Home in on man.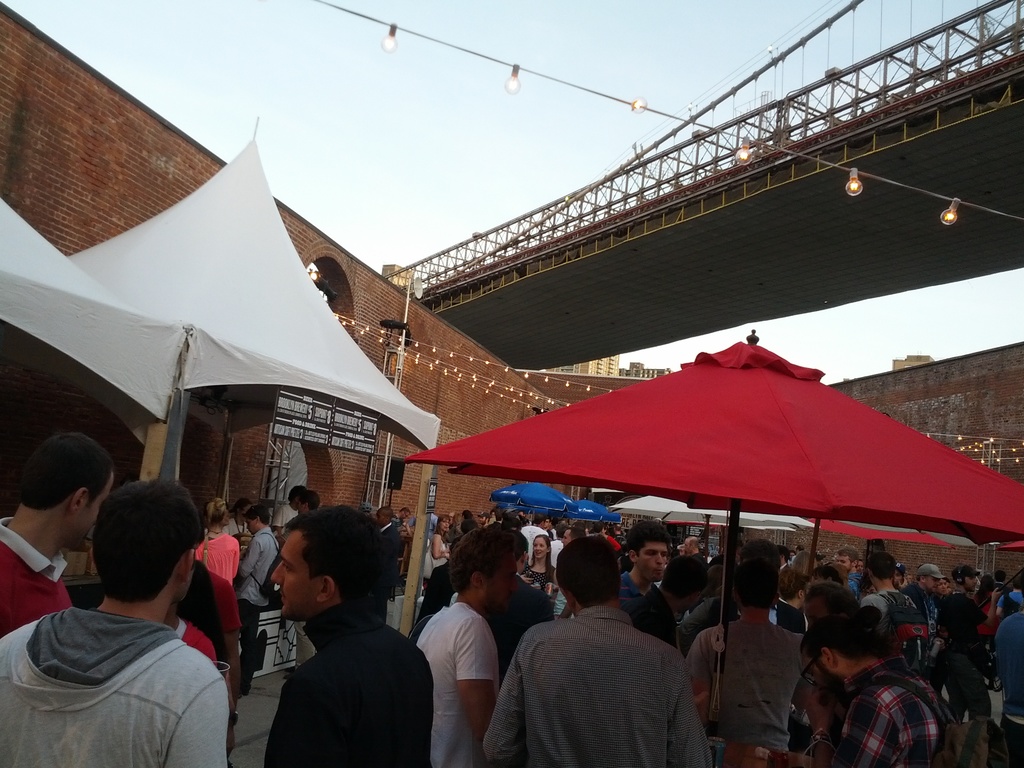
Homed in at region(374, 508, 396, 623).
